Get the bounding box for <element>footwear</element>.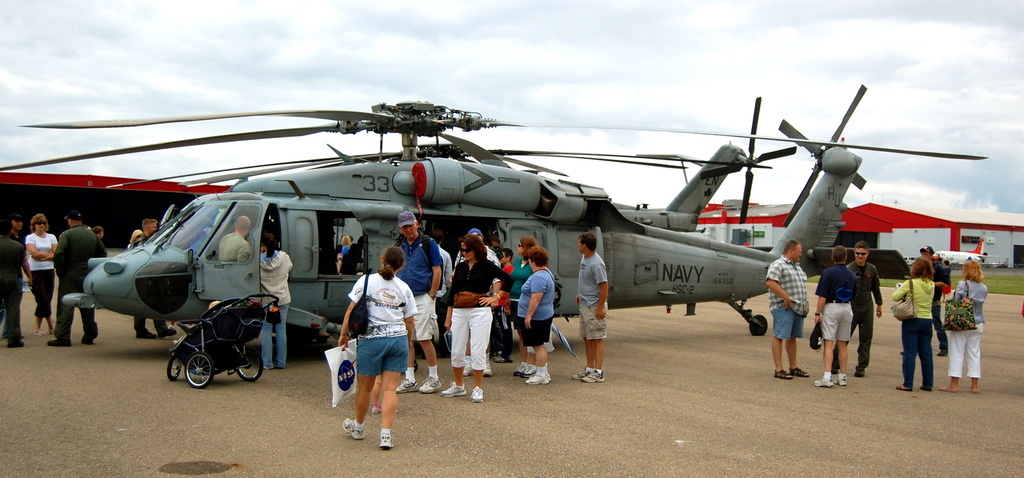
rect(572, 367, 584, 377).
